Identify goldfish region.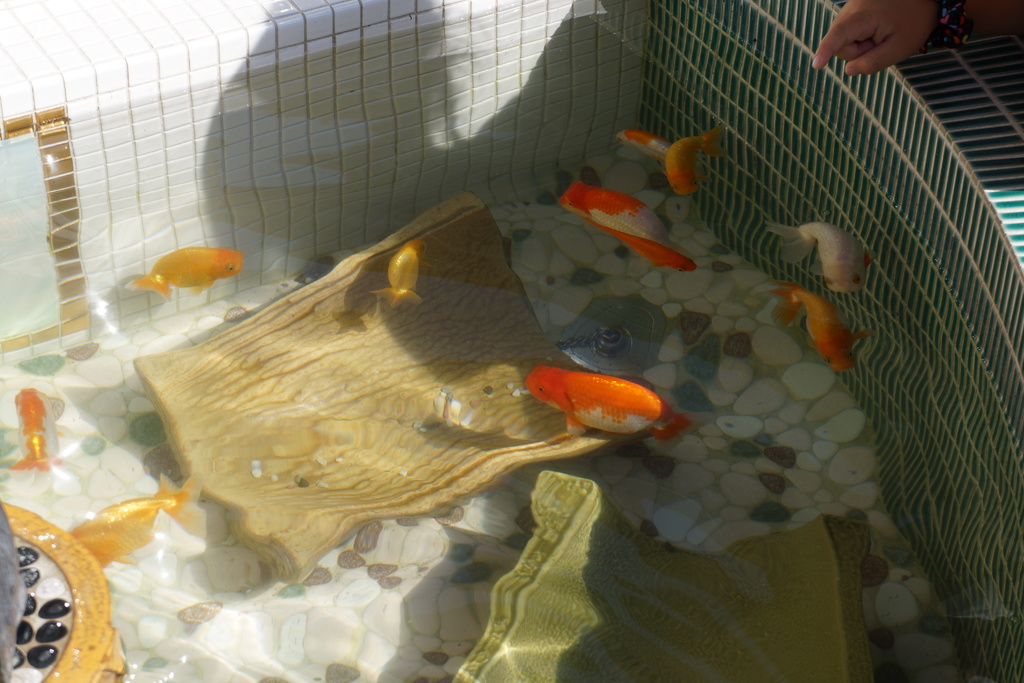
Region: 767 274 861 369.
